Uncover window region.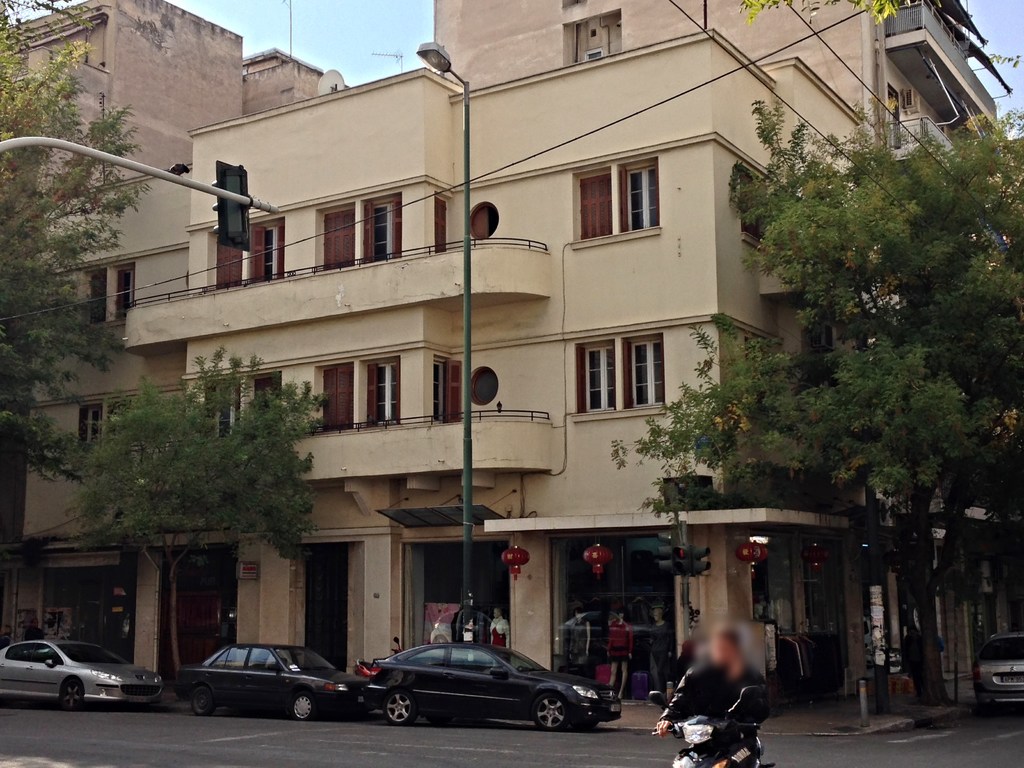
Uncovered: rect(67, 406, 102, 455).
